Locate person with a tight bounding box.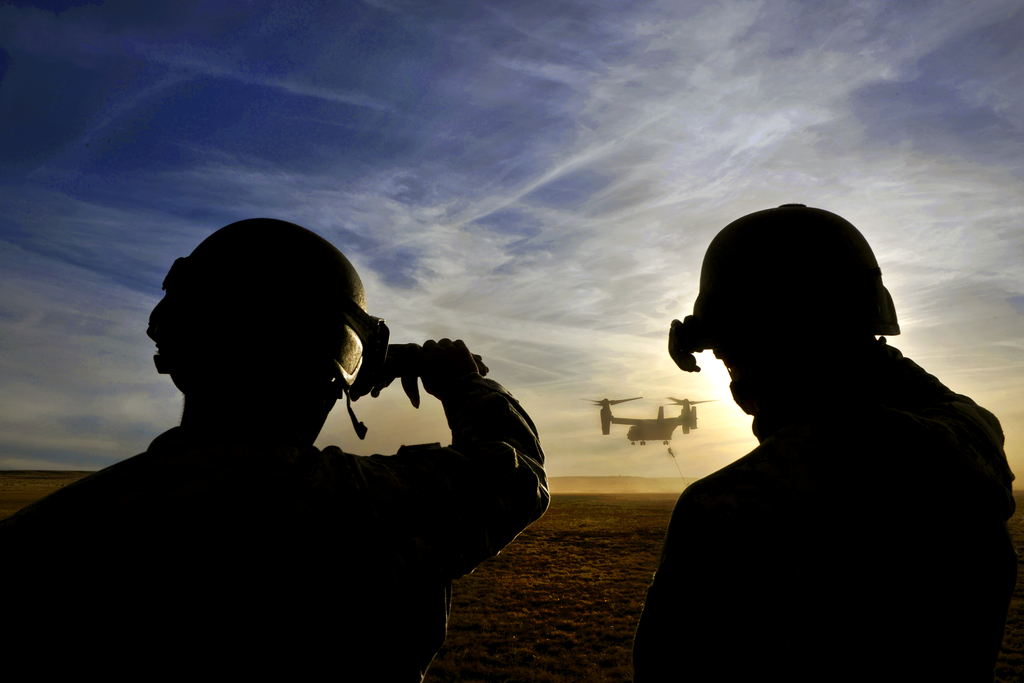
rect(634, 196, 995, 655).
